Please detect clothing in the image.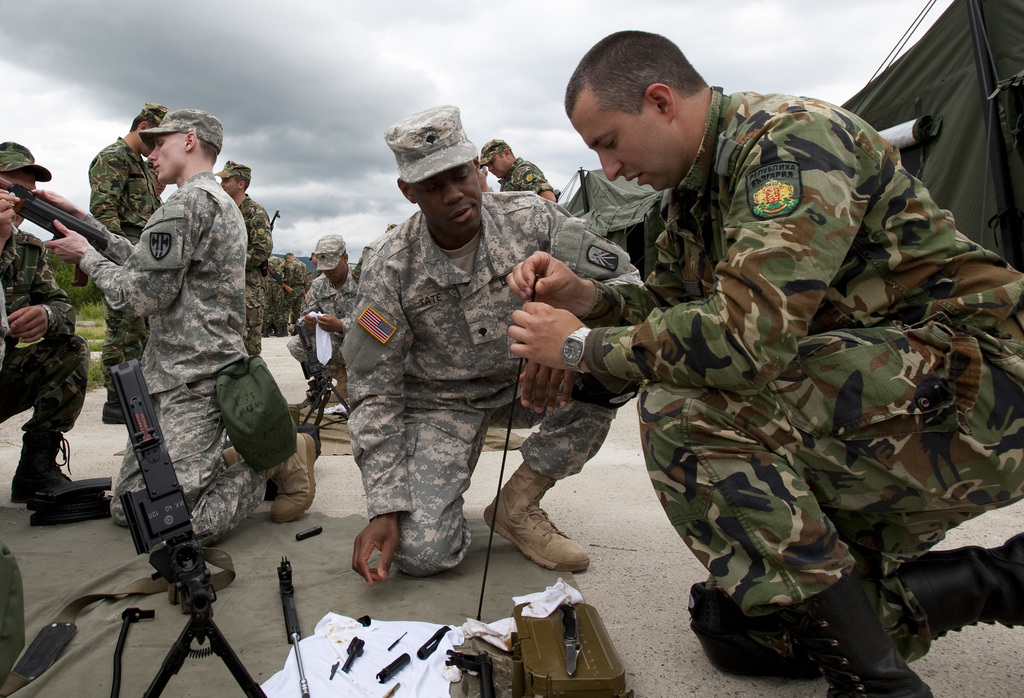
[x1=573, y1=82, x2=1023, y2=633].
